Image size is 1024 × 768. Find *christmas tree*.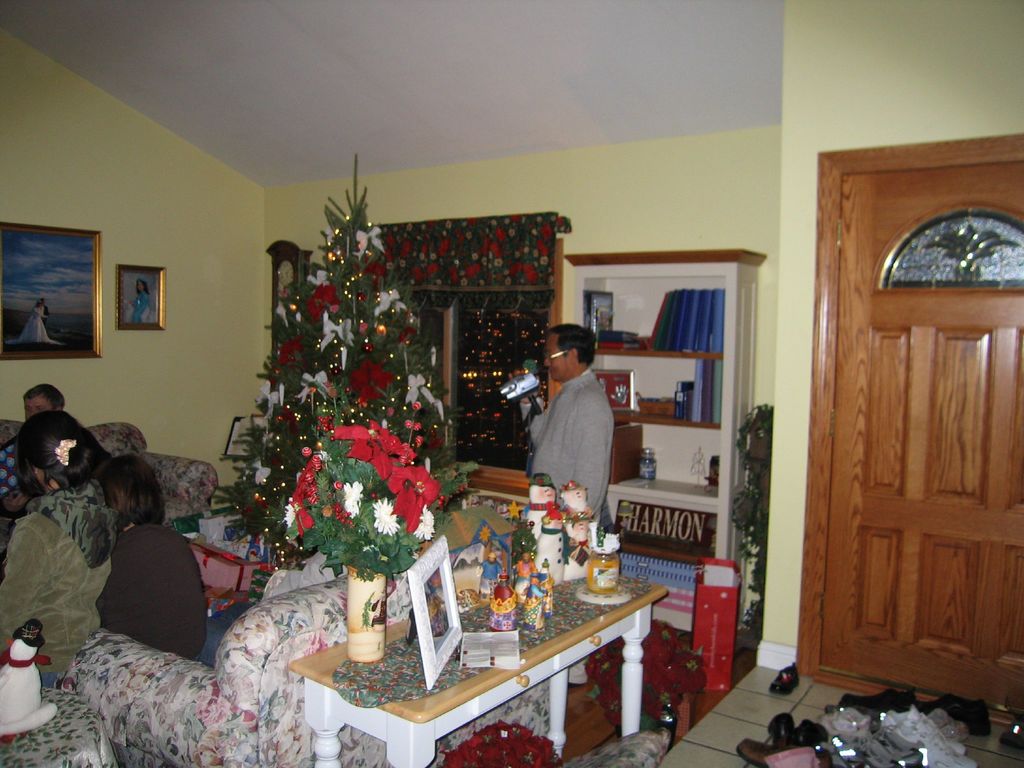
[211, 158, 458, 560].
